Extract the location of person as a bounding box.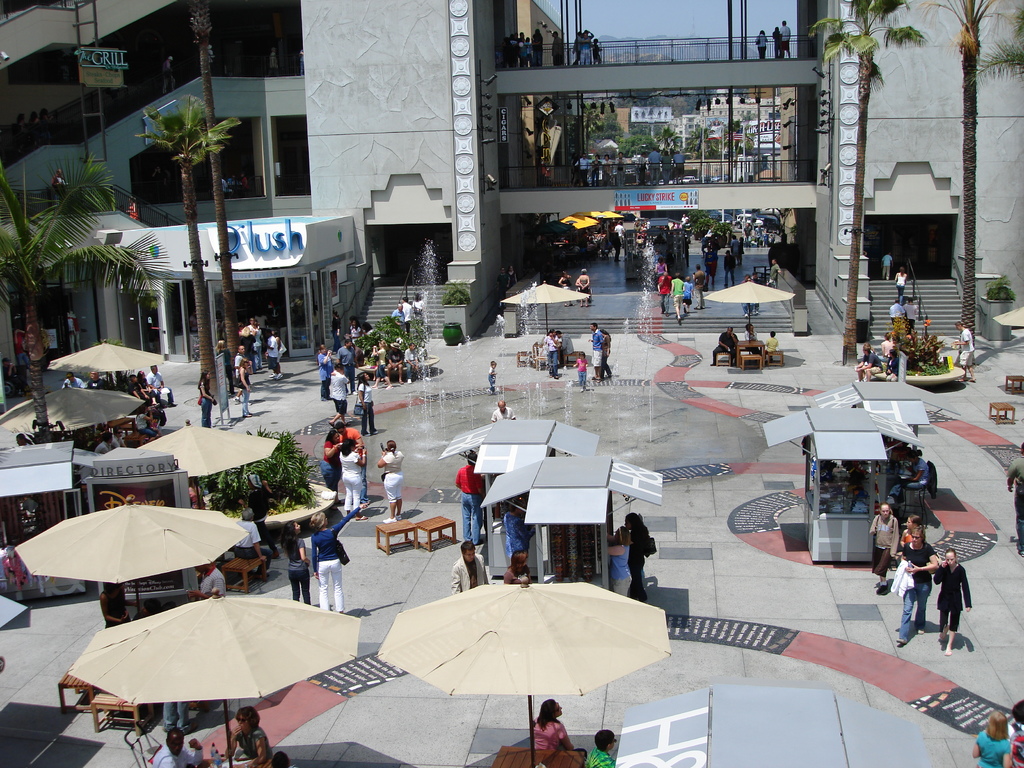
region(164, 691, 193, 732).
